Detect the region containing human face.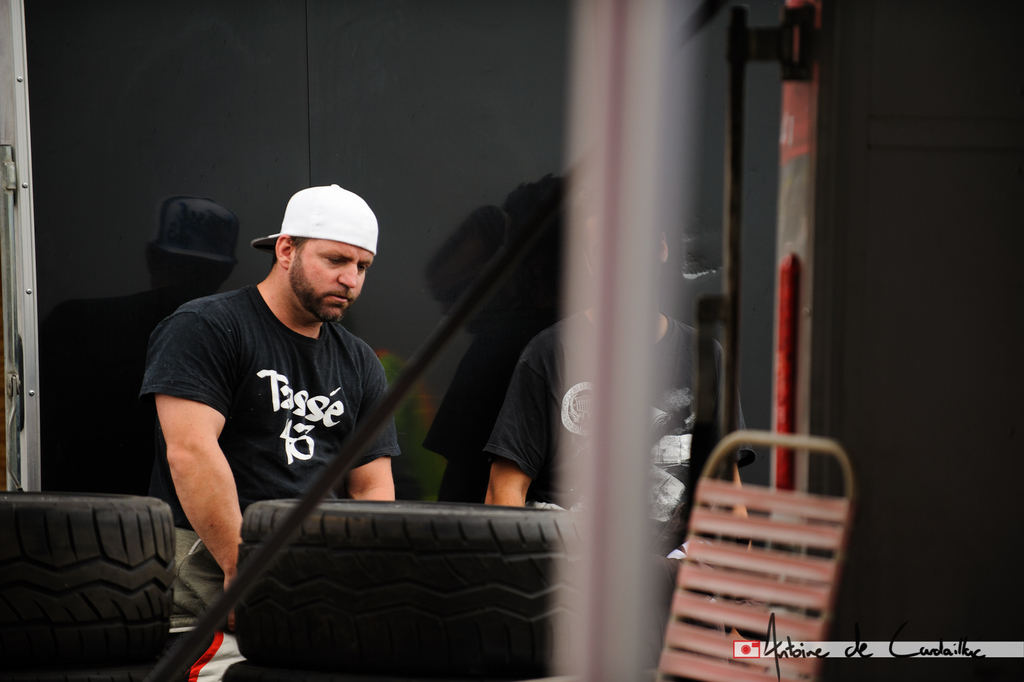
left=288, top=237, right=374, bottom=319.
